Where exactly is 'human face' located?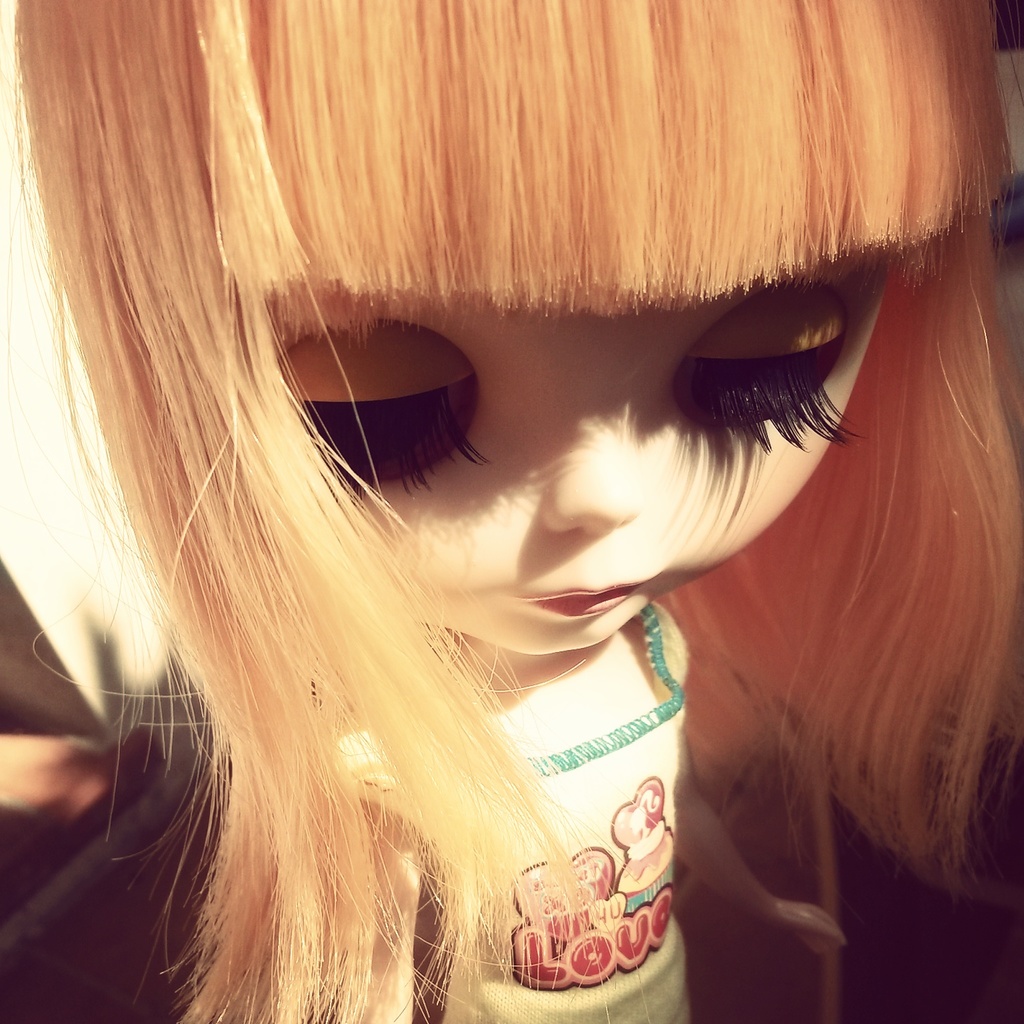
Its bounding box is [271, 267, 889, 659].
